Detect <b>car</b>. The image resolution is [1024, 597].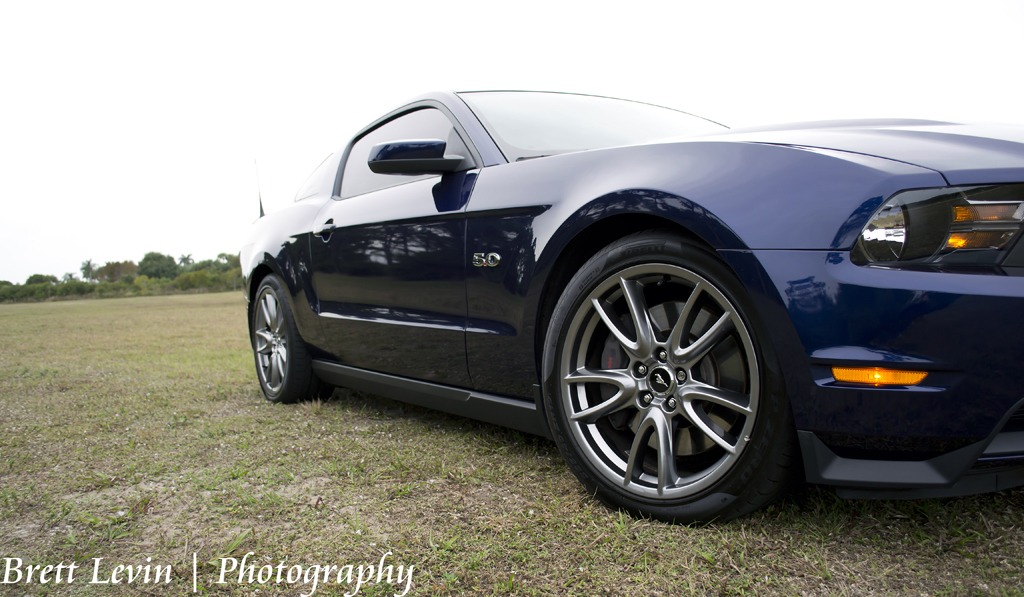
box=[230, 75, 1023, 519].
